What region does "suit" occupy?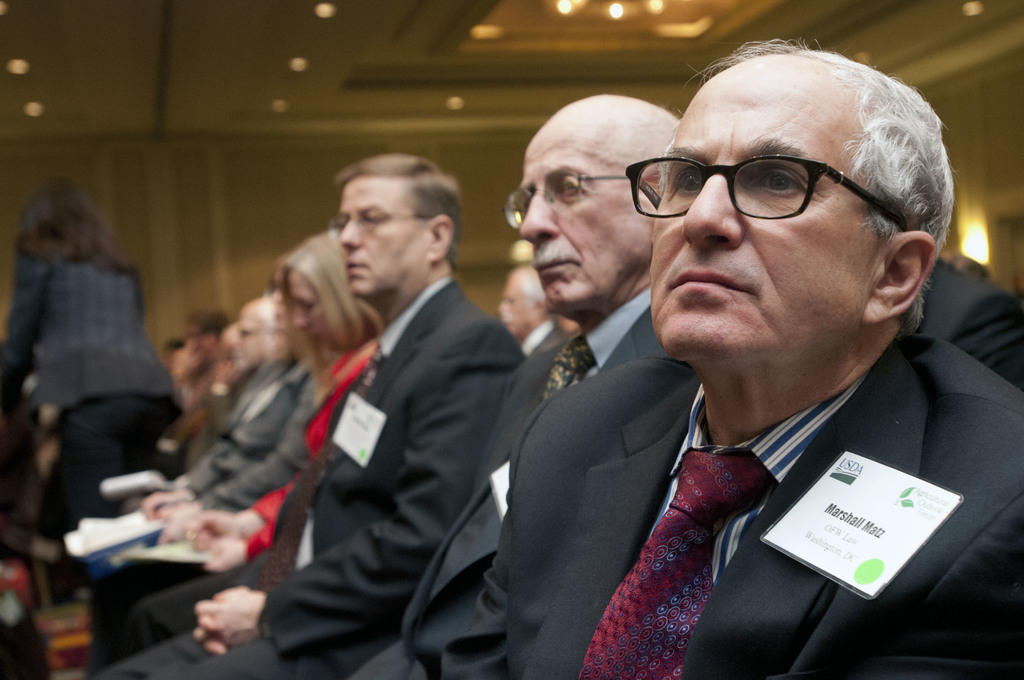
[0, 253, 187, 544].
